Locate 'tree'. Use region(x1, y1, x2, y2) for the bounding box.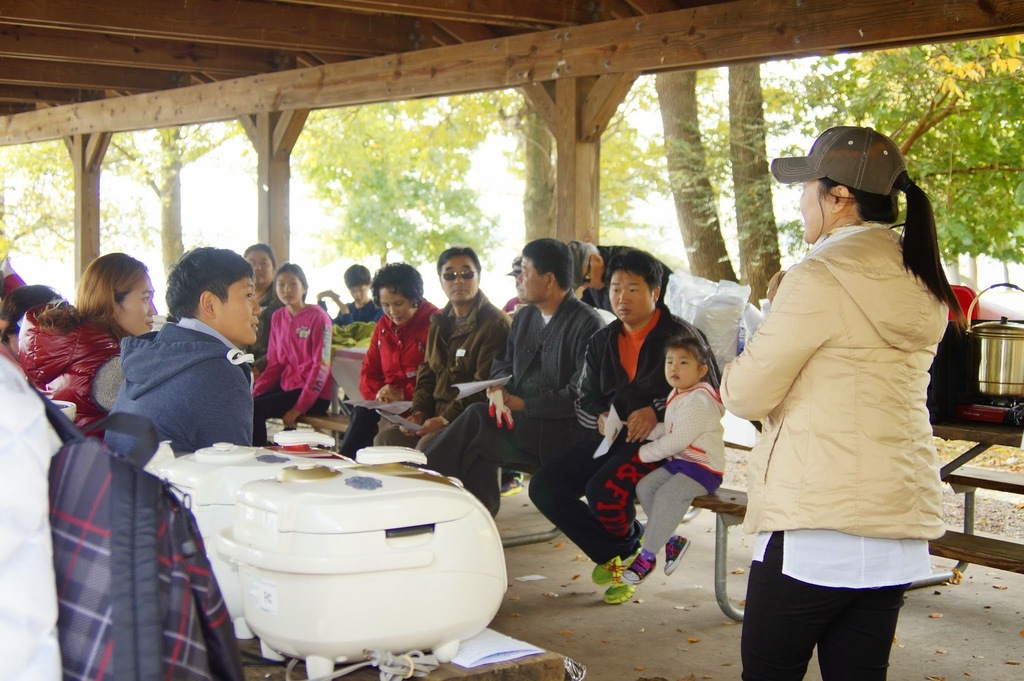
region(474, 60, 729, 242).
